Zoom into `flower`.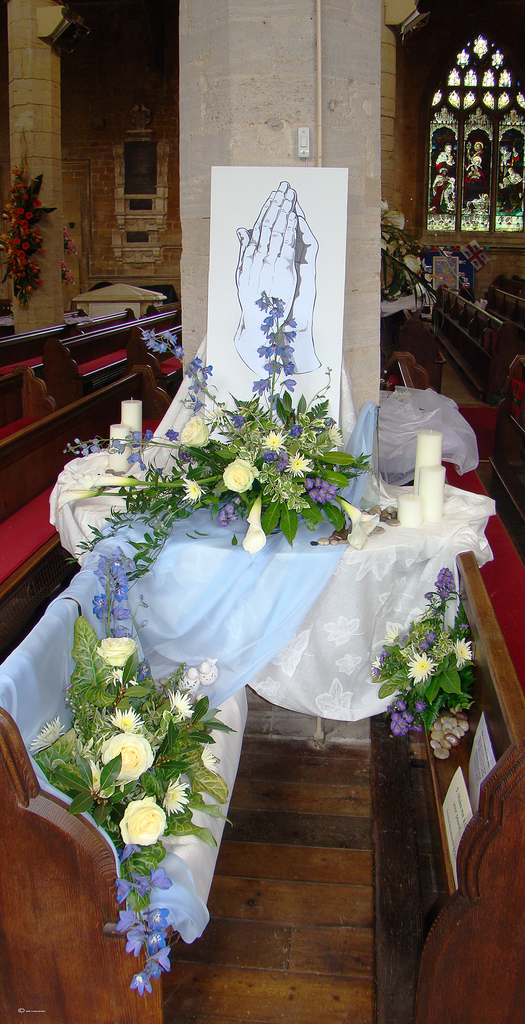
Zoom target: box=[369, 648, 385, 679].
